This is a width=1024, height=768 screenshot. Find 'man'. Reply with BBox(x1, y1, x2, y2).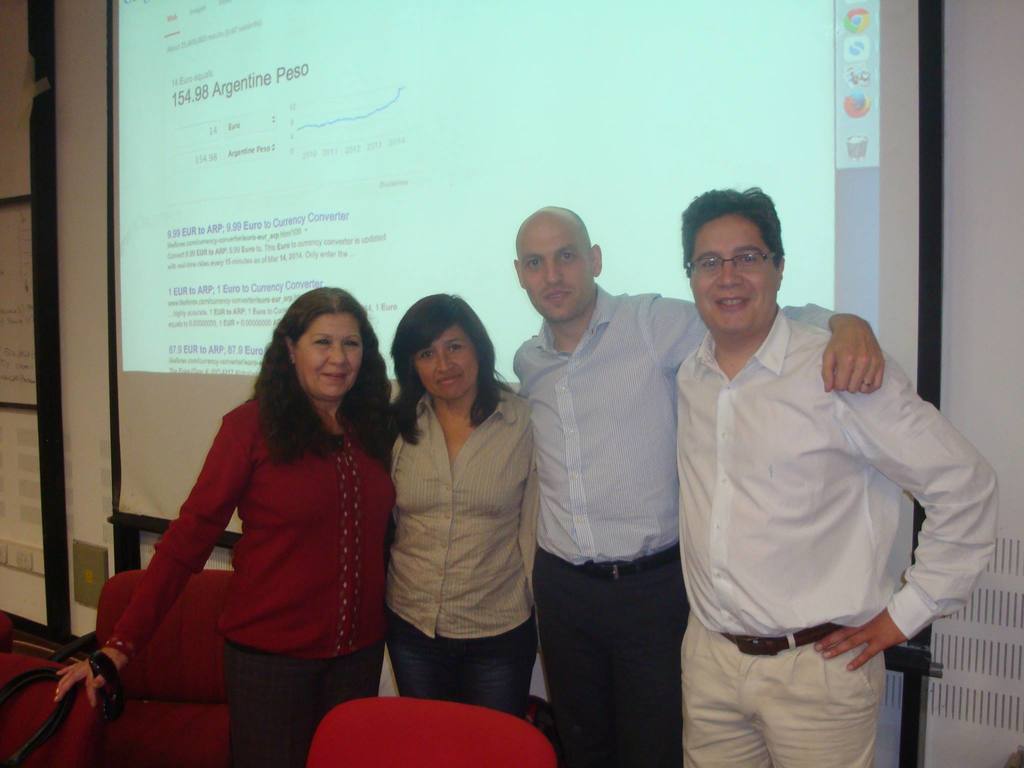
BBox(502, 204, 884, 767).
